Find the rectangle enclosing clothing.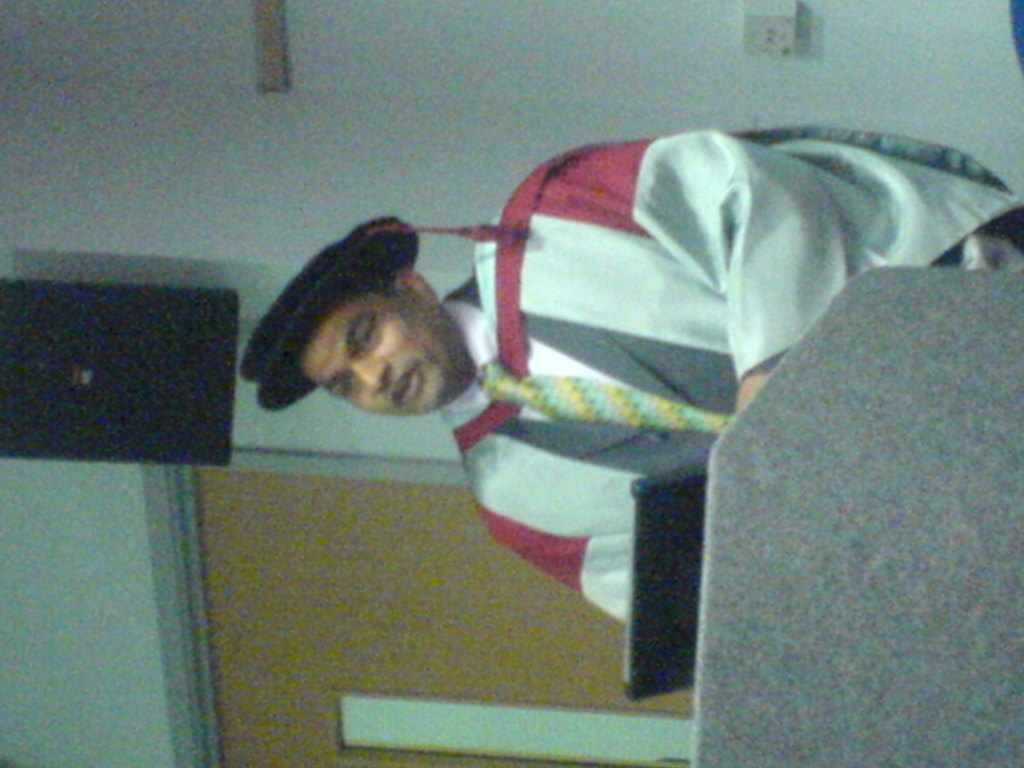
crop(412, 109, 996, 583).
